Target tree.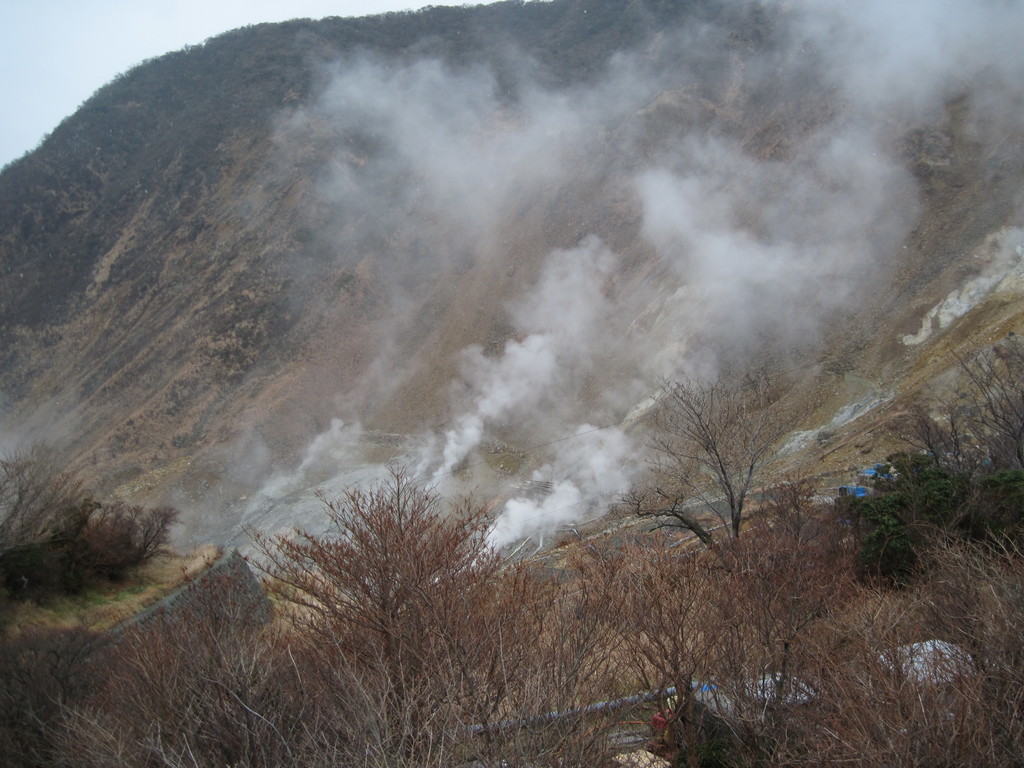
Target region: 626:372:803:575.
